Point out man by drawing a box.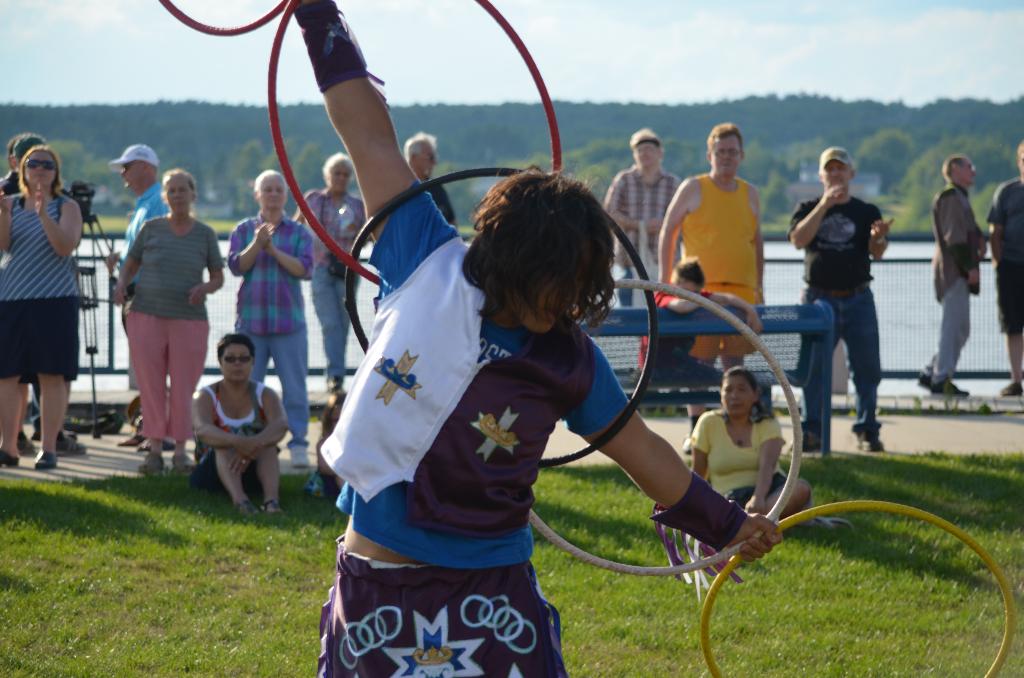
<region>984, 142, 1023, 395</region>.
